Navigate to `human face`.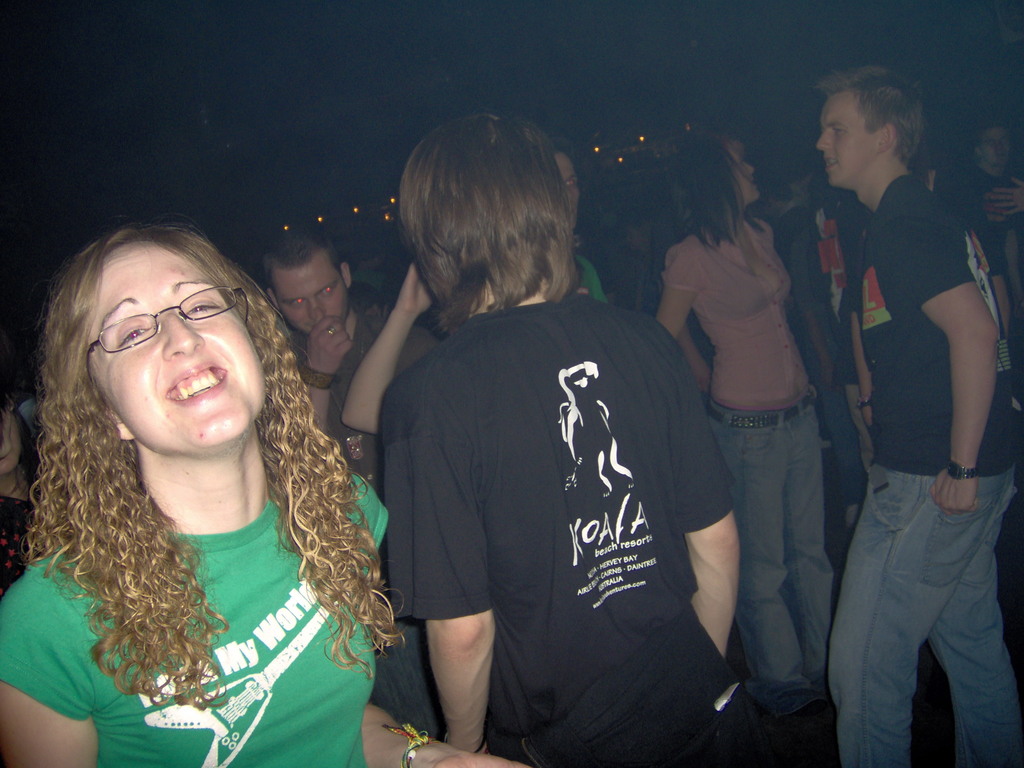
Navigation target: bbox=(88, 244, 265, 454).
